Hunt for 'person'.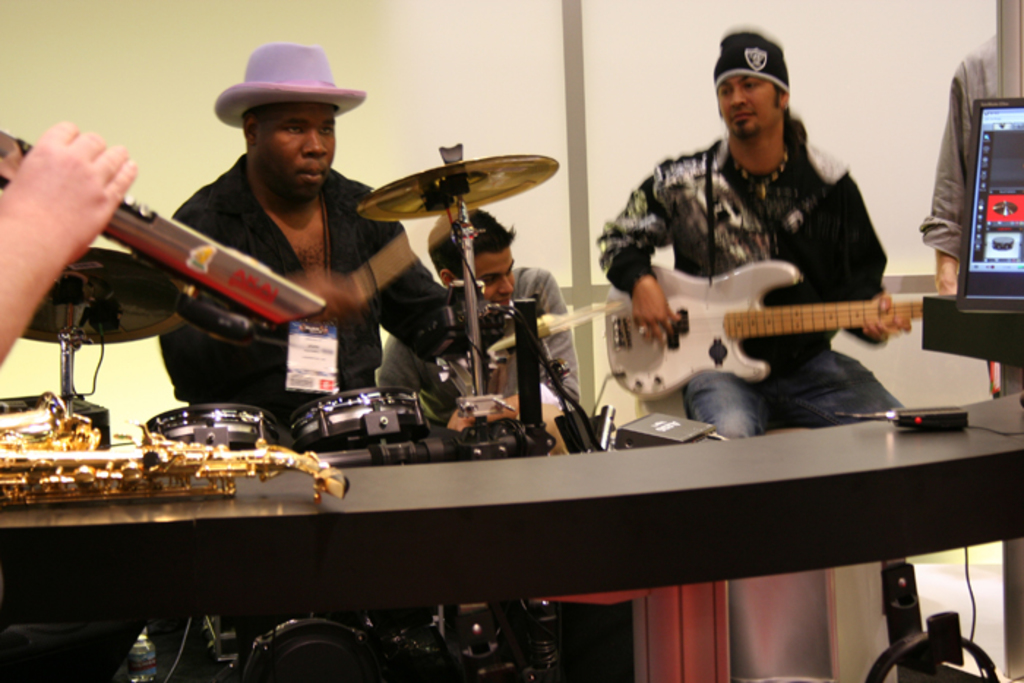
Hunted down at 155,41,489,452.
